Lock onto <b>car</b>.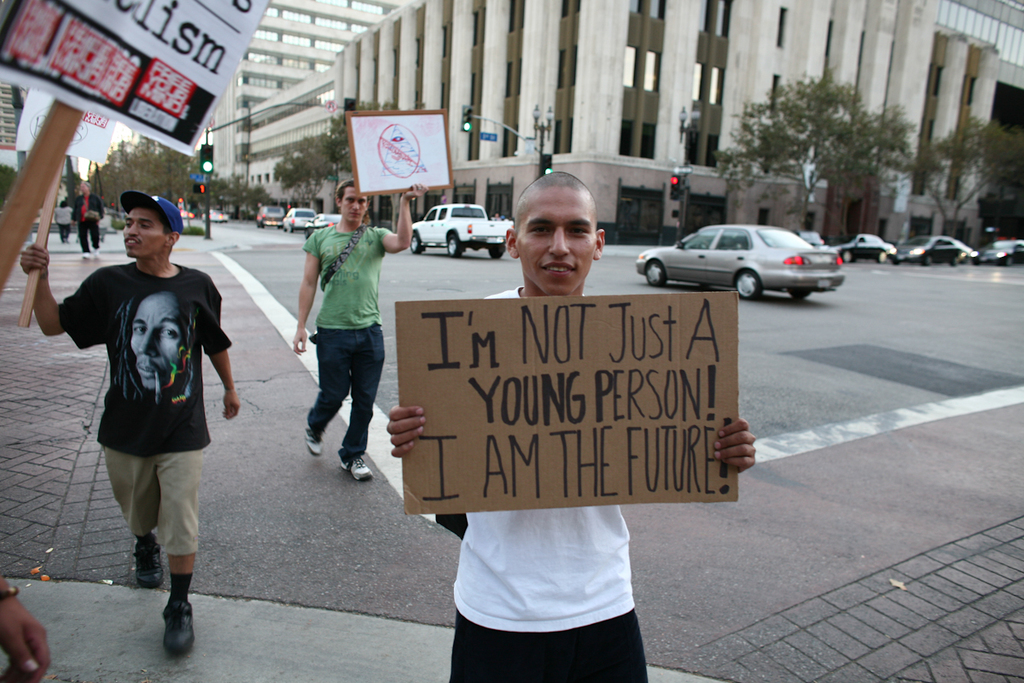
Locked: BBox(980, 231, 1023, 266).
